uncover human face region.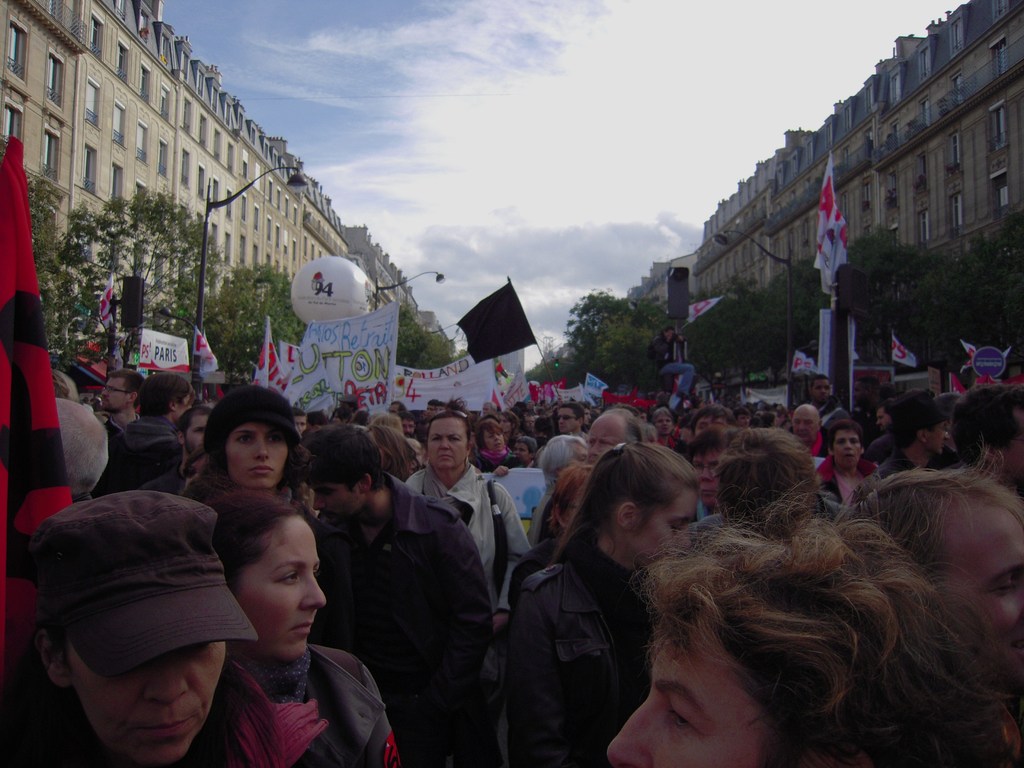
Uncovered: detection(877, 408, 890, 433).
